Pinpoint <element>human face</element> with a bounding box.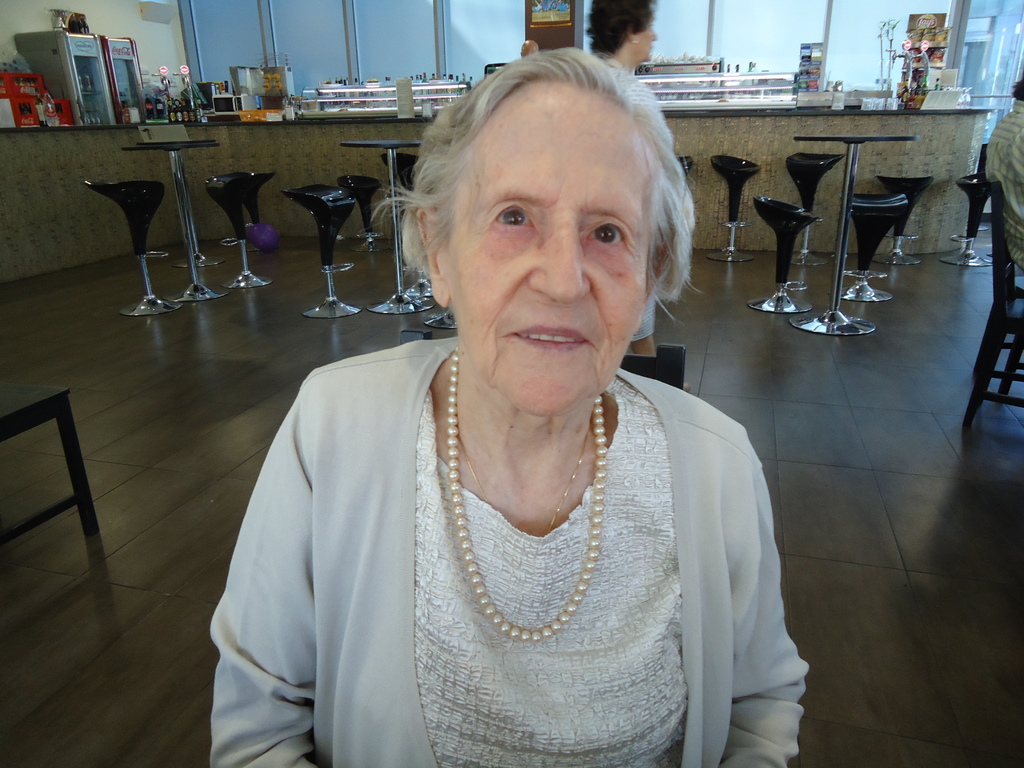
x1=440 y1=93 x2=648 y2=417.
